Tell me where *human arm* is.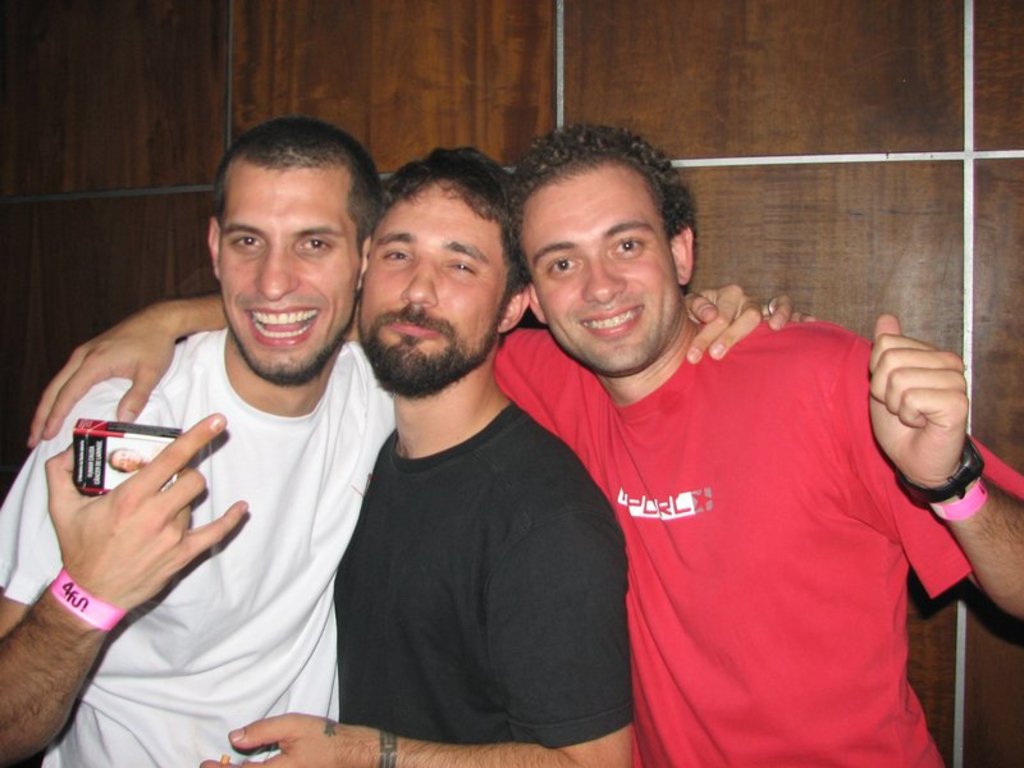
*human arm* is at x1=204, y1=503, x2=625, y2=767.
